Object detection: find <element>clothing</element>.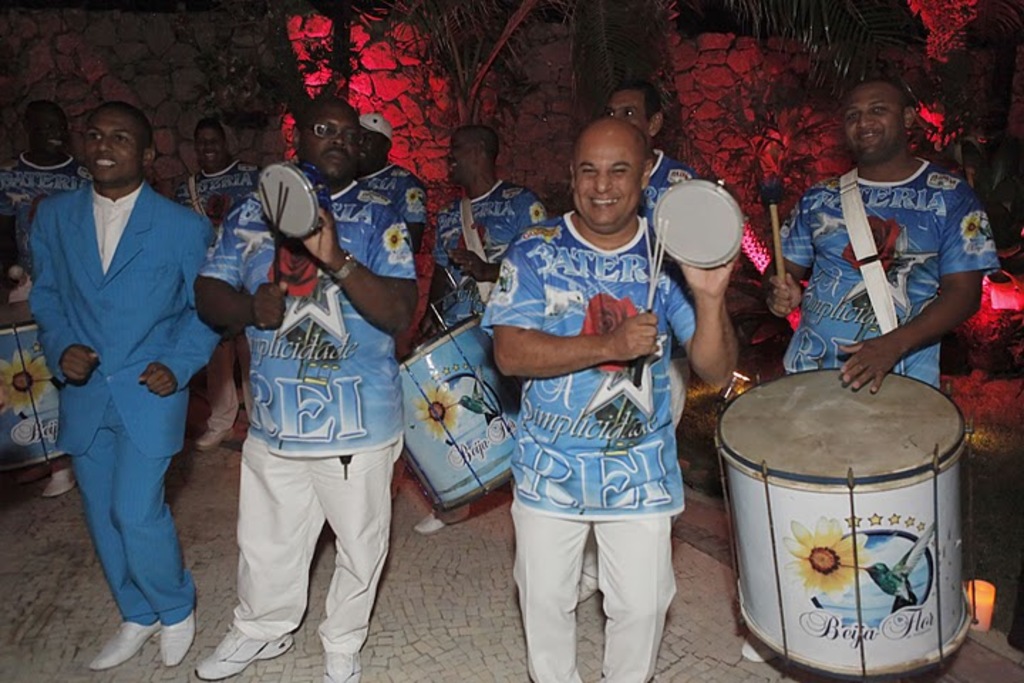
detection(198, 169, 421, 626).
